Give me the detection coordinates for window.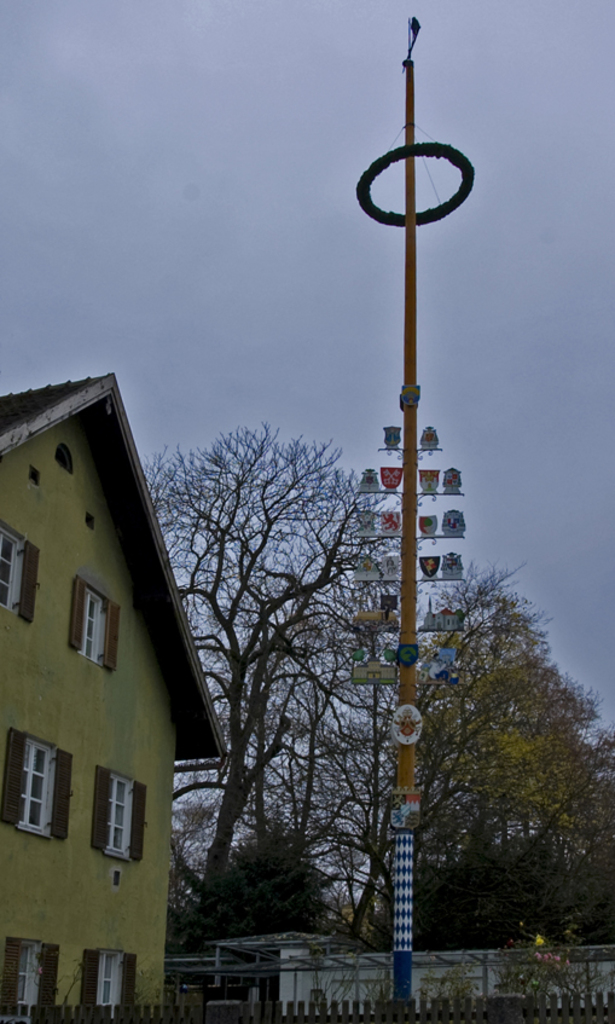
{"x1": 94, "y1": 762, "x2": 146, "y2": 866}.
